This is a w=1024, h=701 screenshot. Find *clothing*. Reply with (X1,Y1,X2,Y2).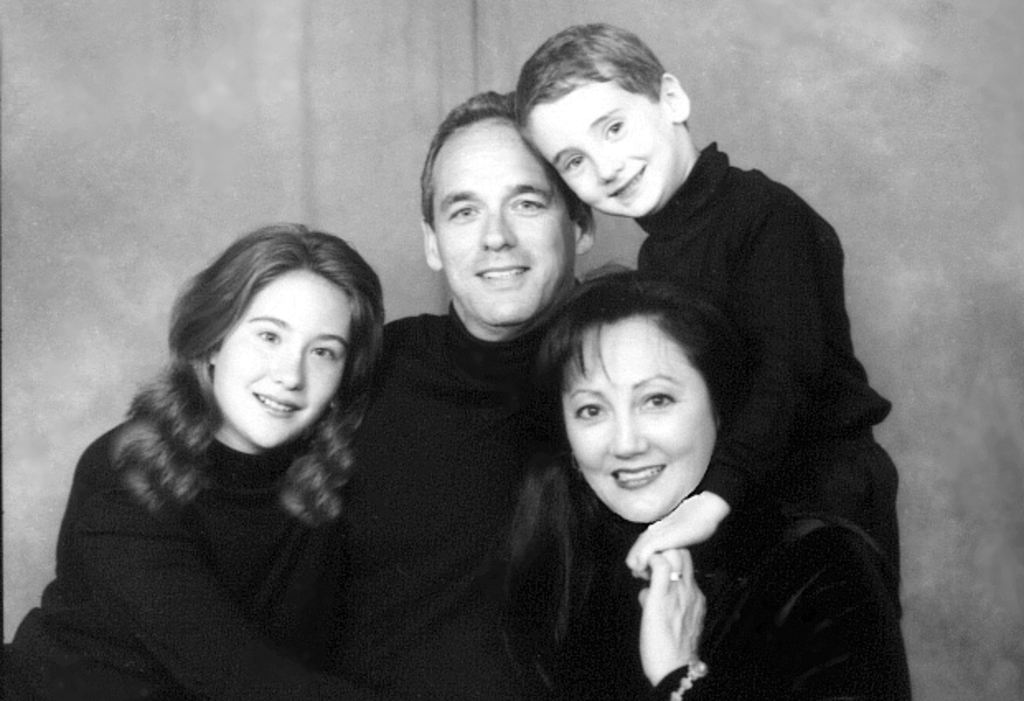
(406,508,914,699).
